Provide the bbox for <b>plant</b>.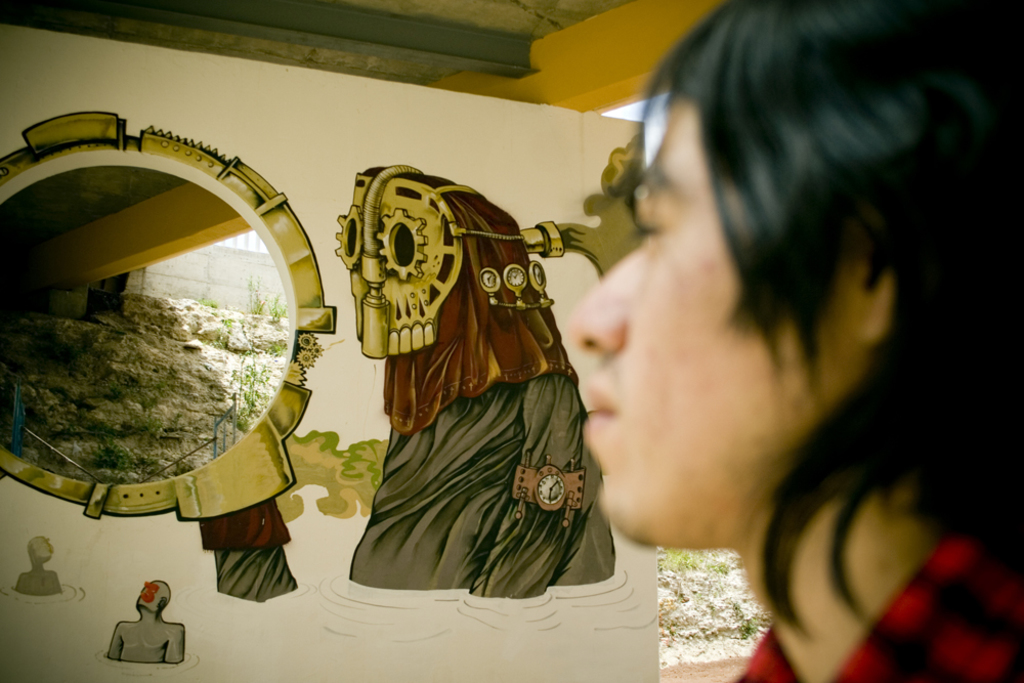
[left=189, top=291, right=216, bottom=305].
